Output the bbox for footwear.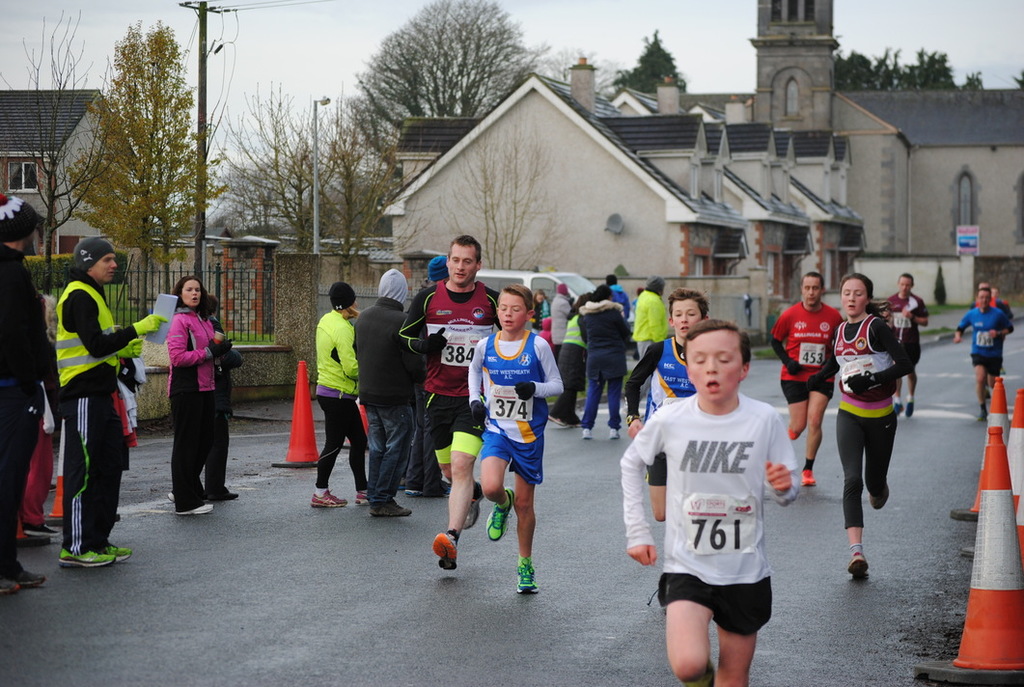
[438, 535, 457, 569].
